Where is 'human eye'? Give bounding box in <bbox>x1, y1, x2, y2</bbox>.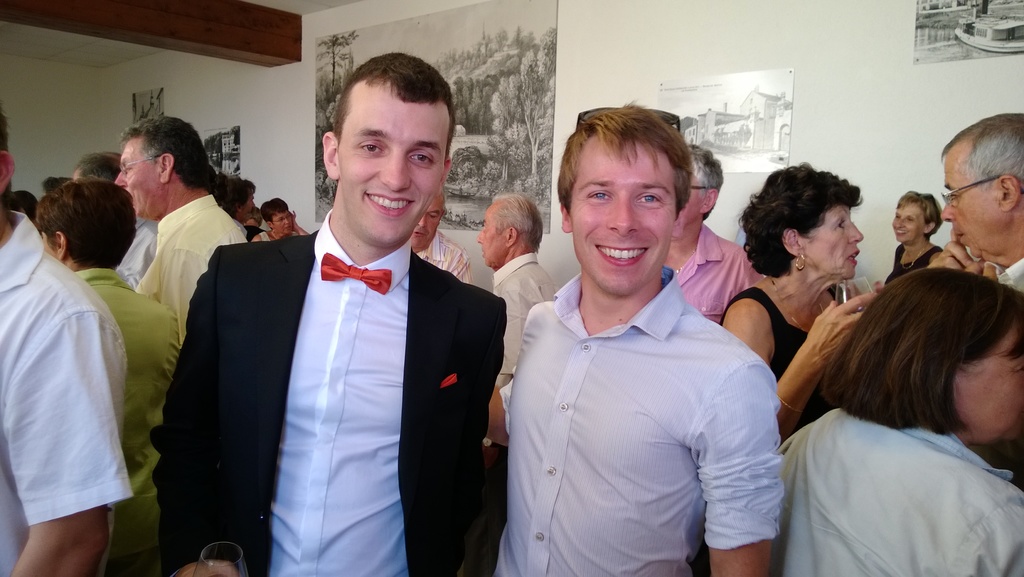
<bbox>356, 138, 378, 157</bbox>.
